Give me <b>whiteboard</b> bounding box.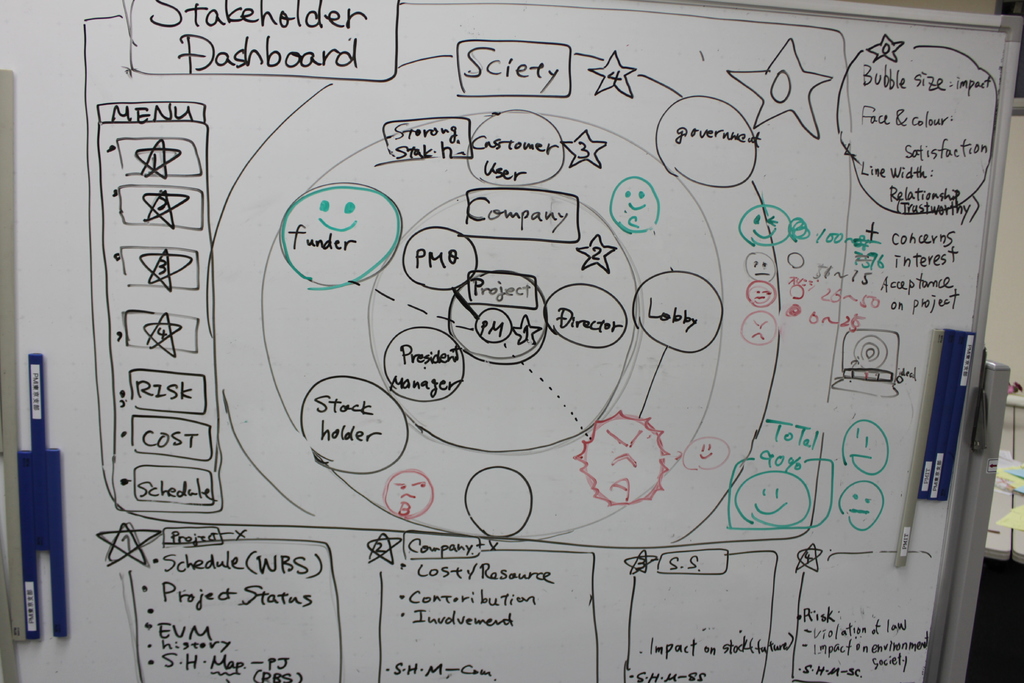
left=0, top=0, right=1023, bottom=682.
